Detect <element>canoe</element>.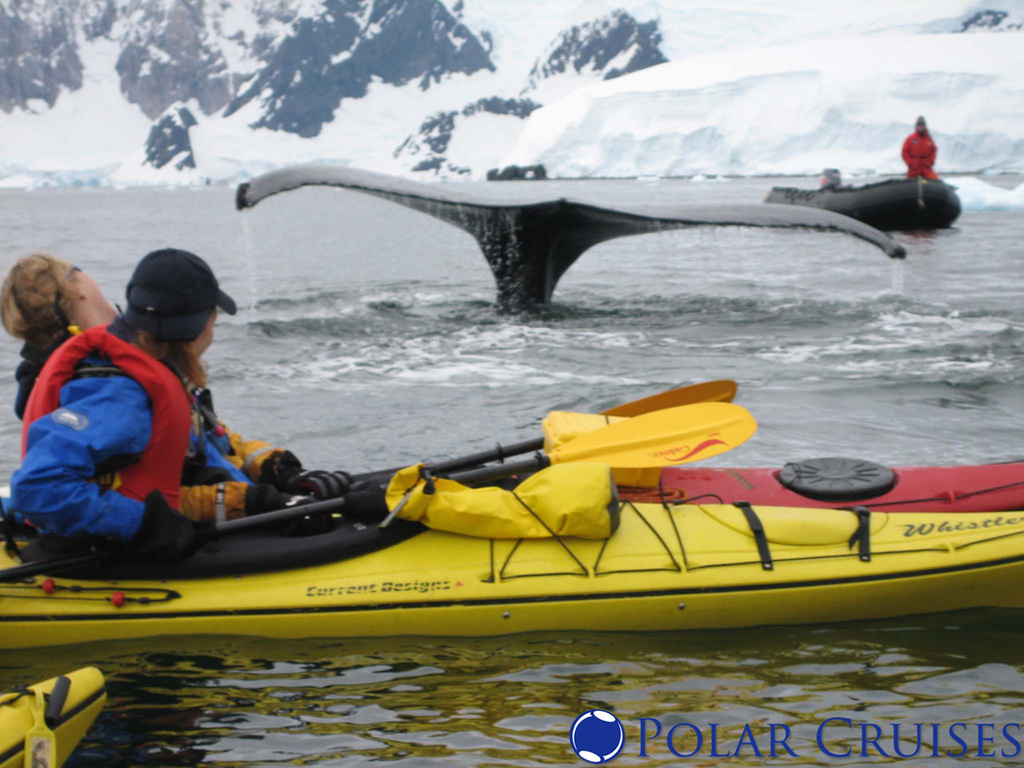
Detected at [x1=0, y1=666, x2=107, y2=767].
